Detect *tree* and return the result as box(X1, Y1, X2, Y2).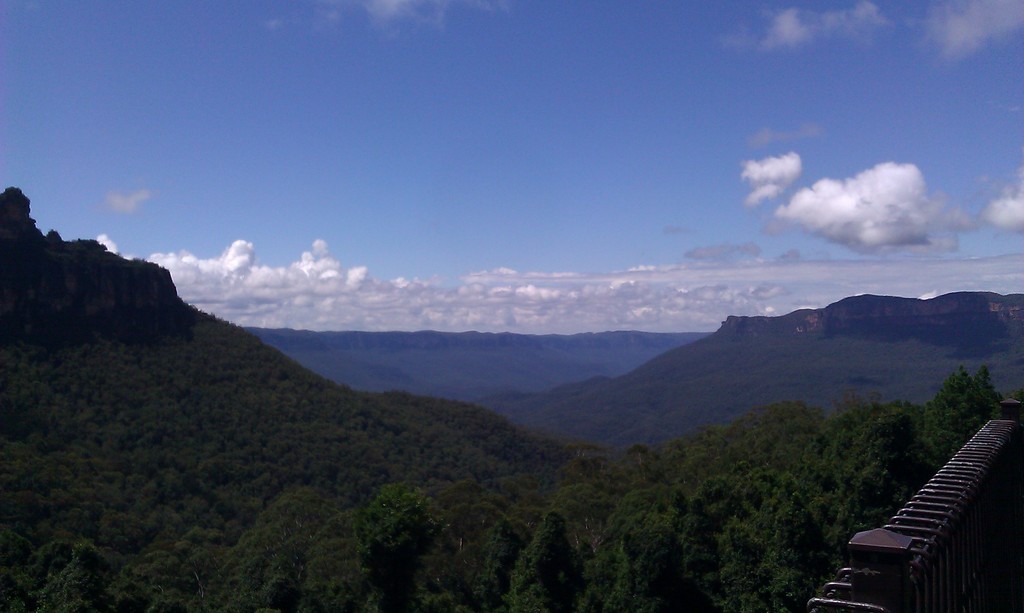
box(929, 369, 1002, 454).
